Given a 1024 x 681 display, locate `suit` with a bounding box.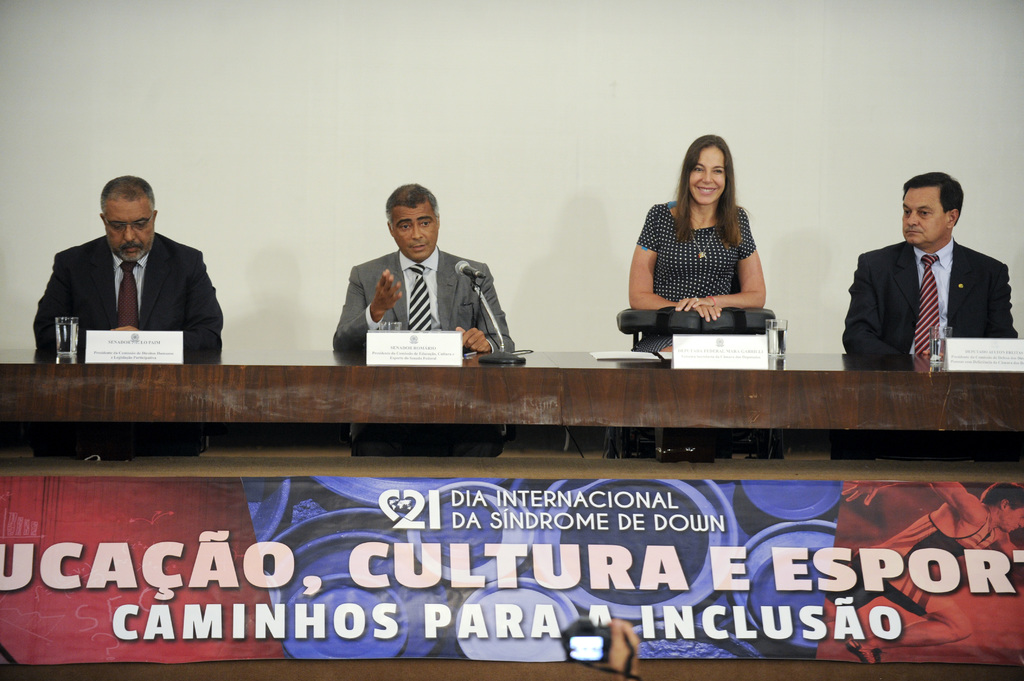
Located: [left=31, top=229, right=227, bottom=347].
